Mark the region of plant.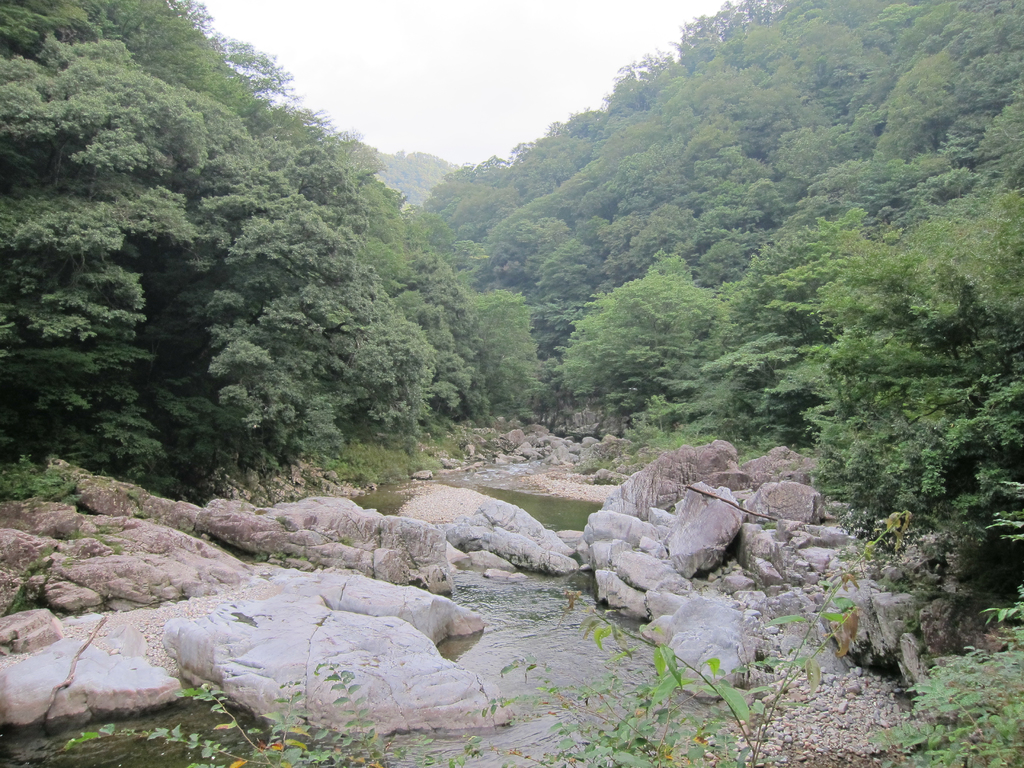
Region: [left=54, top=657, right=454, bottom=765].
